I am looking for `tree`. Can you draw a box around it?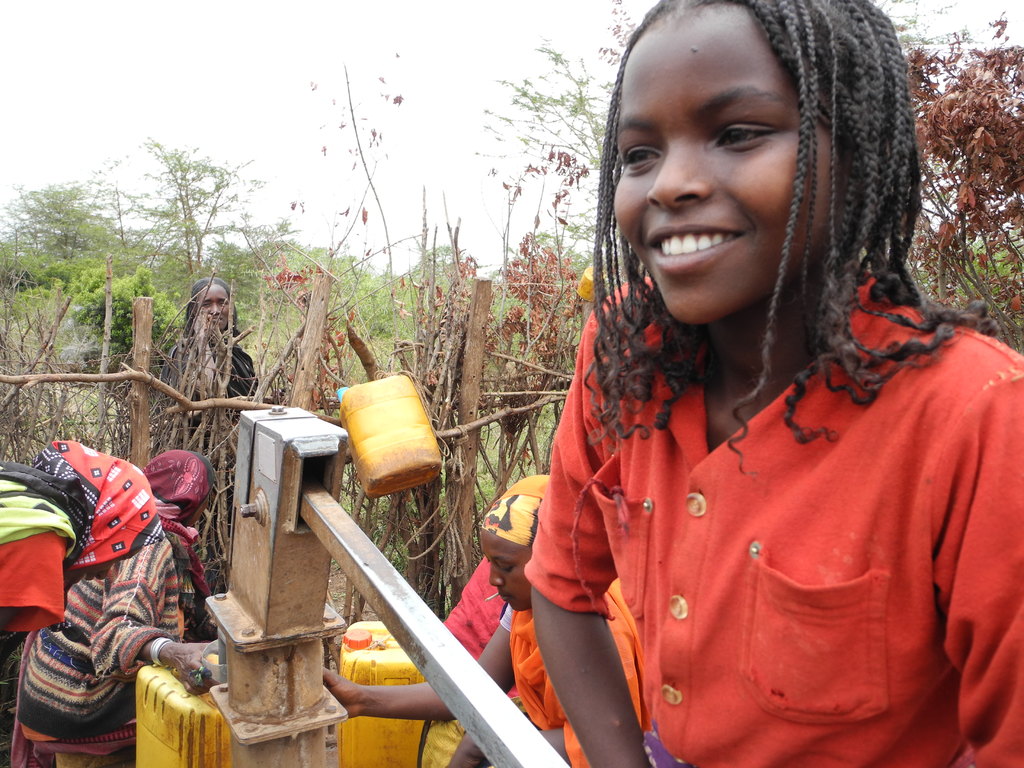
Sure, the bounding box is x1=0, y1=178, x2=127, y2=293.
